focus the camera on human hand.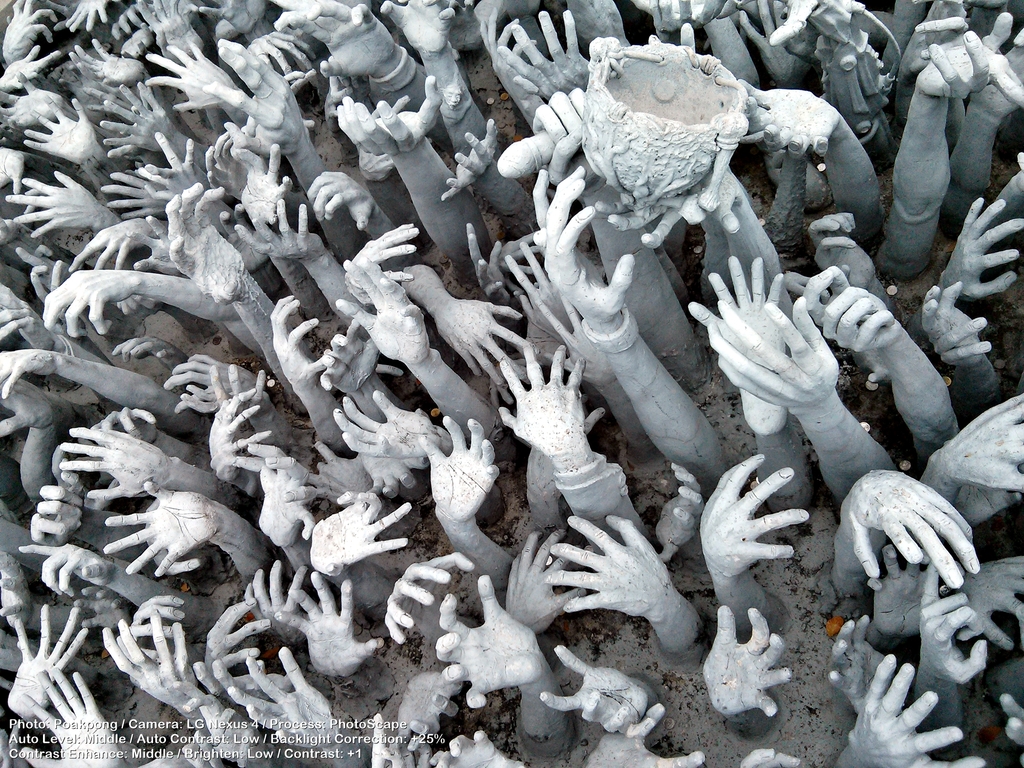
Focus region: x1=438 y1=113 x2=500 y2=203.
